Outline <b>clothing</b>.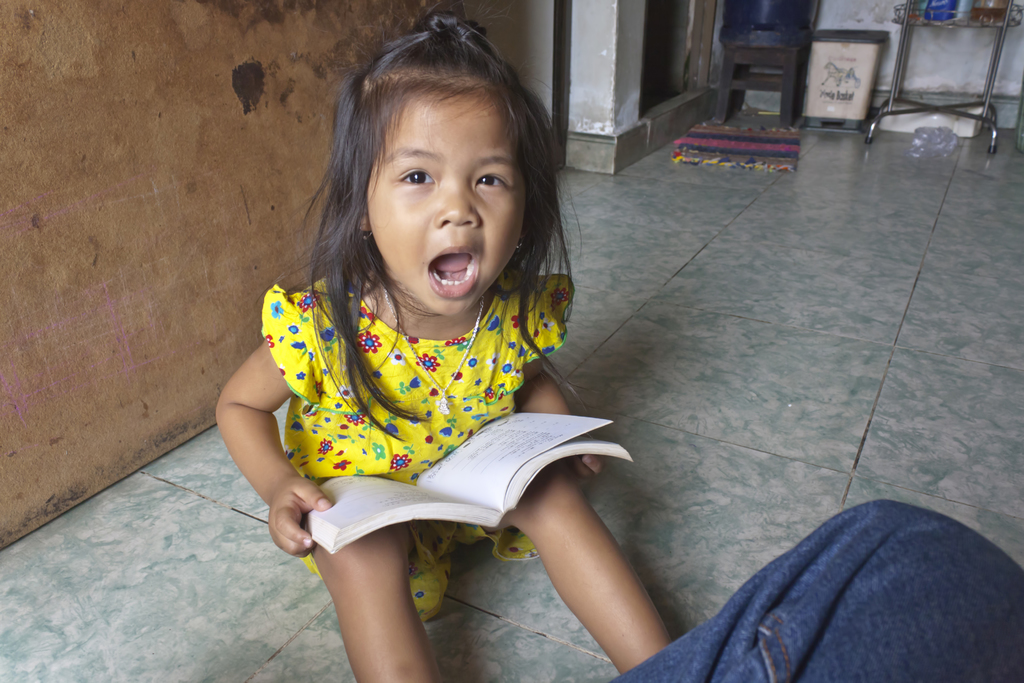
Outline: [left=618, top=493, right=1023, bottom=682].
